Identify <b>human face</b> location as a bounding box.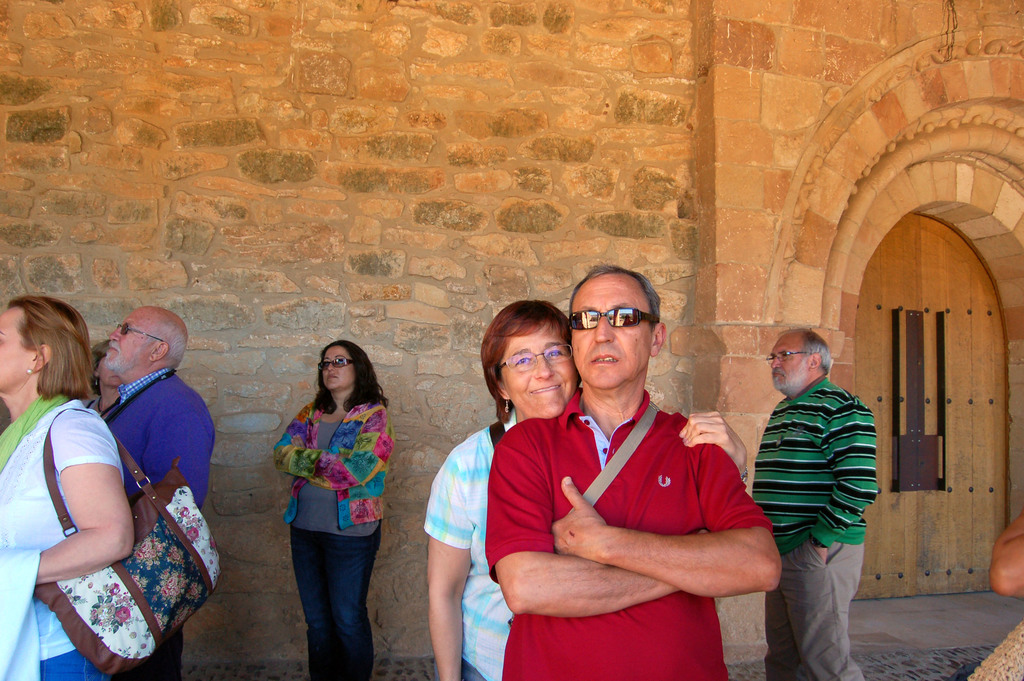
[0,309,35,399].
